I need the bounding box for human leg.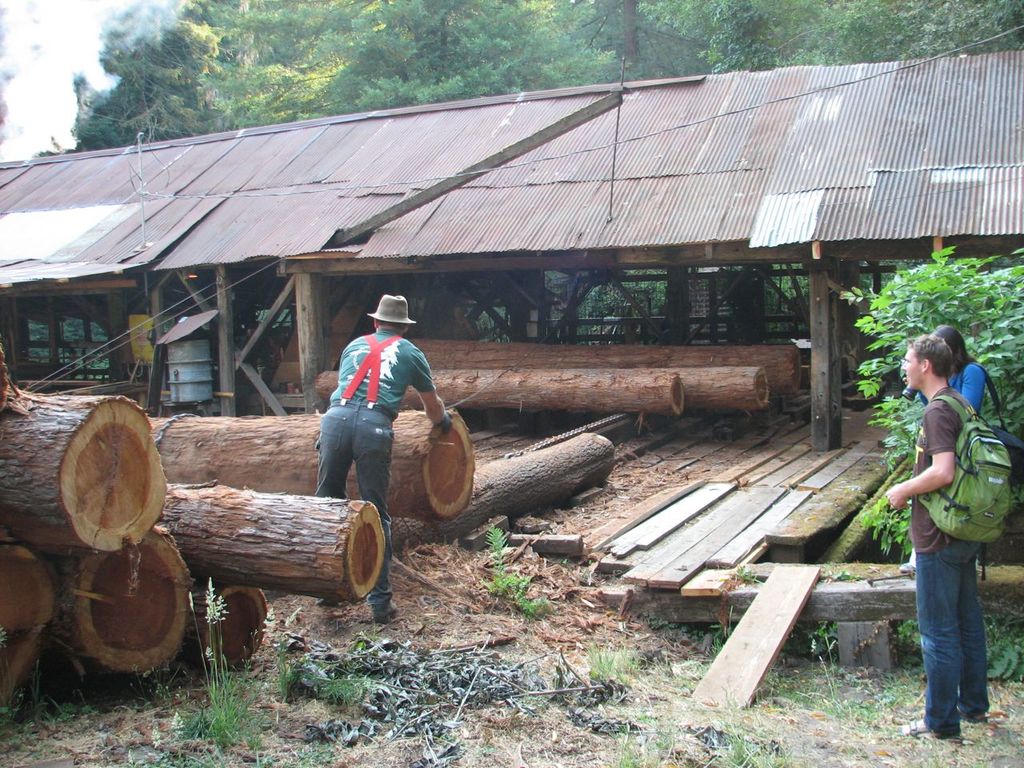
Here it is: BBox(316, 408, 350, 606).
